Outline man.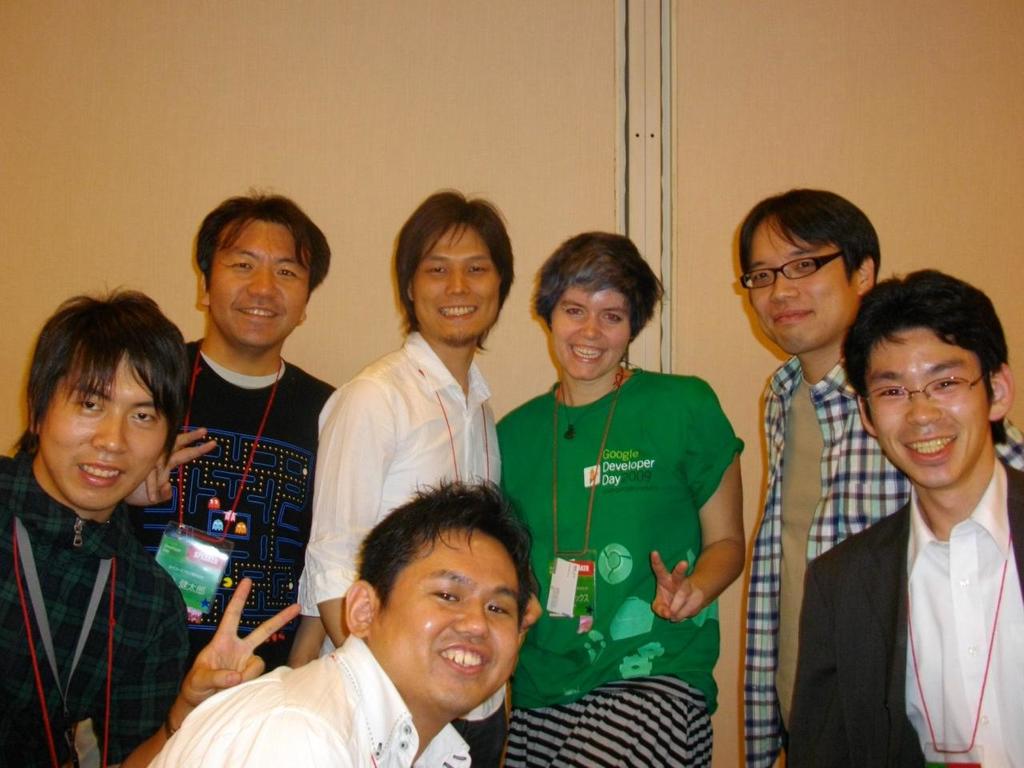
Outline: [x1=0, y1=293, x2=304, y2=767].
